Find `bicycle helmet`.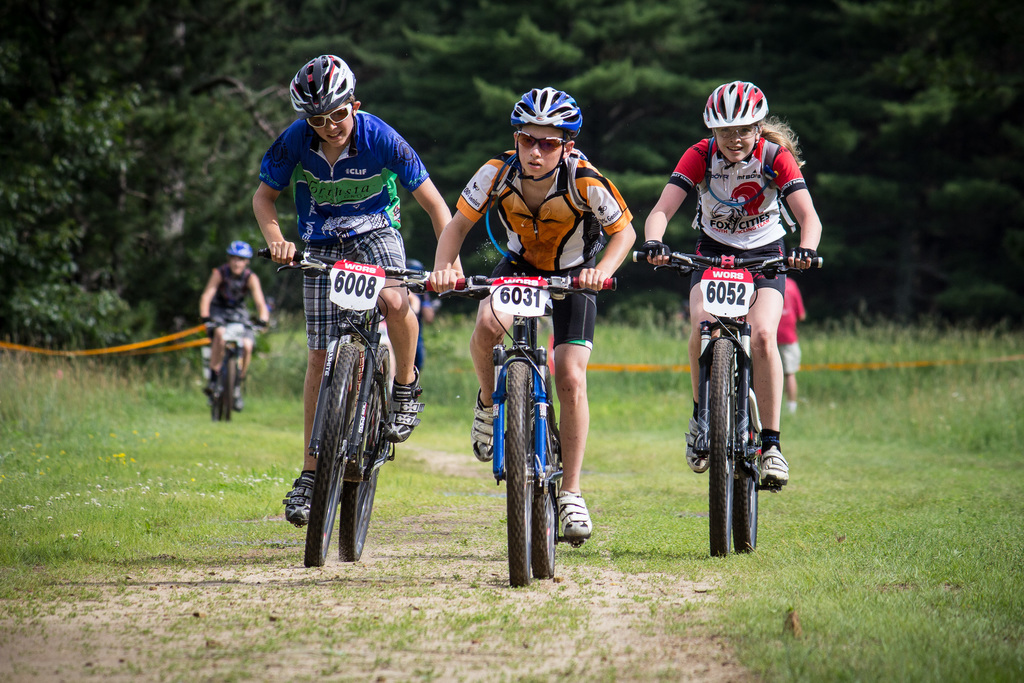
region(502, 86, 577, 133).
